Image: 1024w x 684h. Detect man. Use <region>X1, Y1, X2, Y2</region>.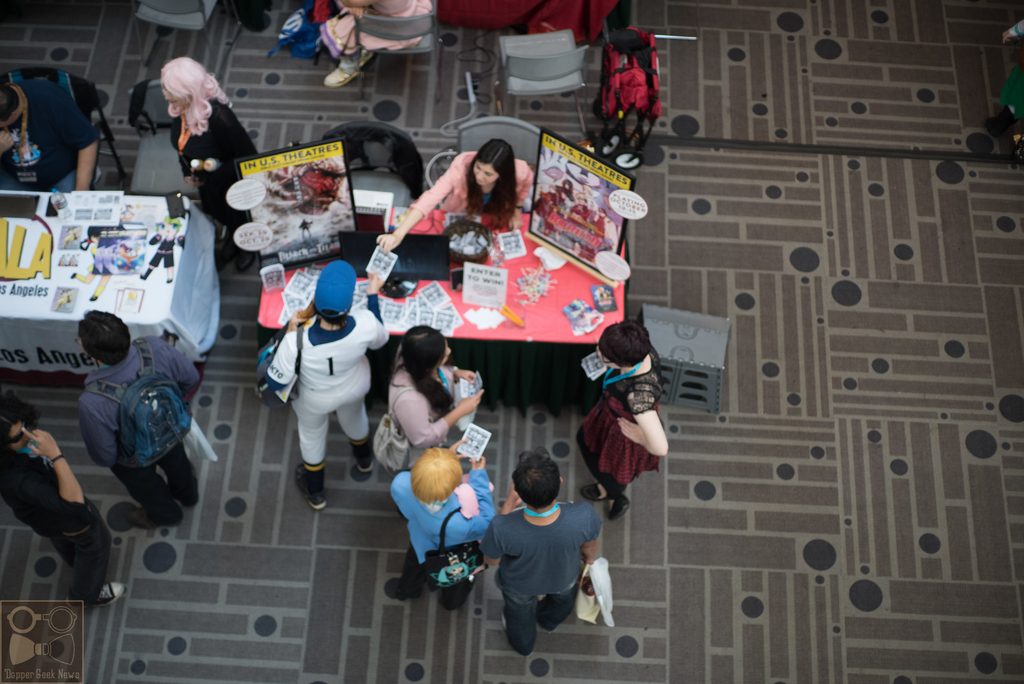
<region>474, 467, 608, 654</region>.
